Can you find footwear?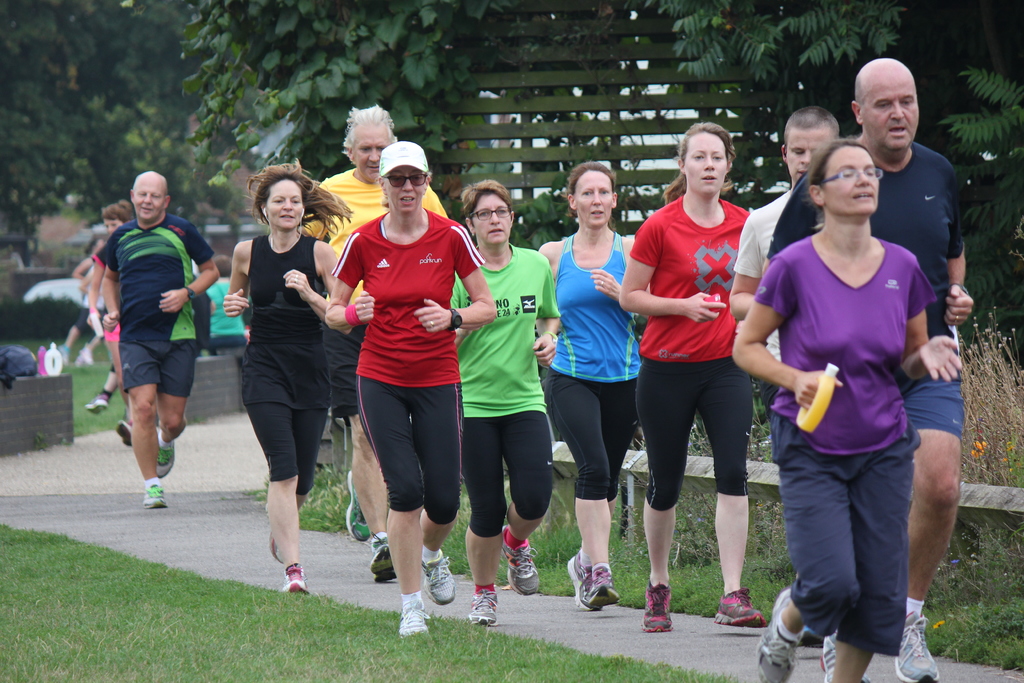
Yes, bounding box: left=422, top=546, right=463, bottom=605.
